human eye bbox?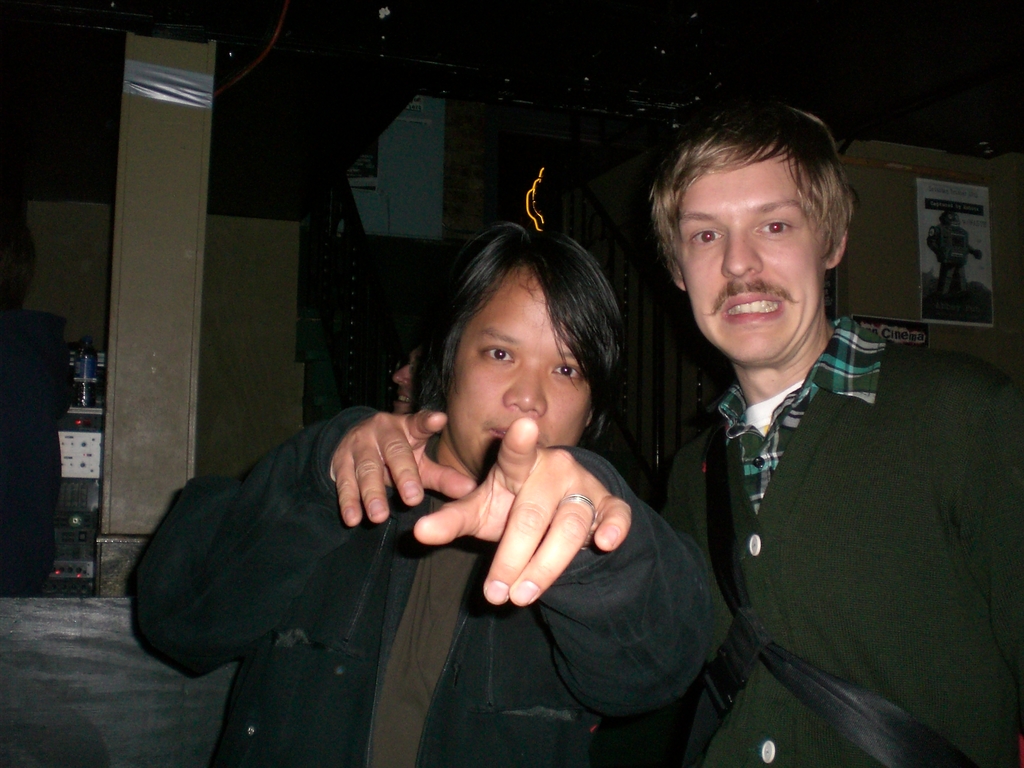
Rect(688, 223, 725, 248)
